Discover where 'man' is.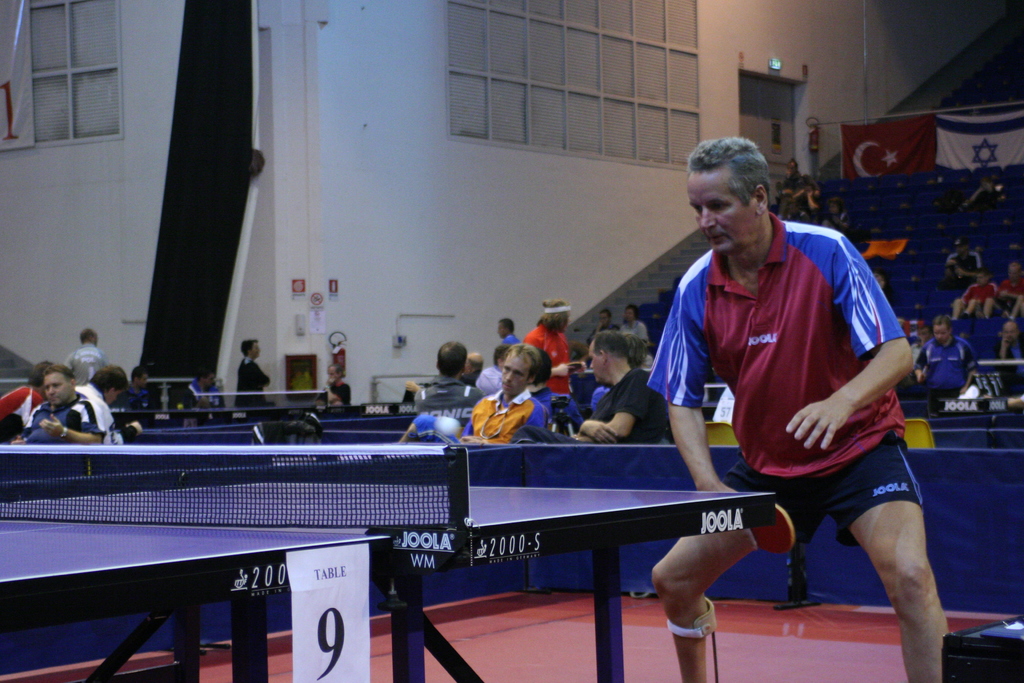
Discovered at detection(622, 137, 948, 658).
